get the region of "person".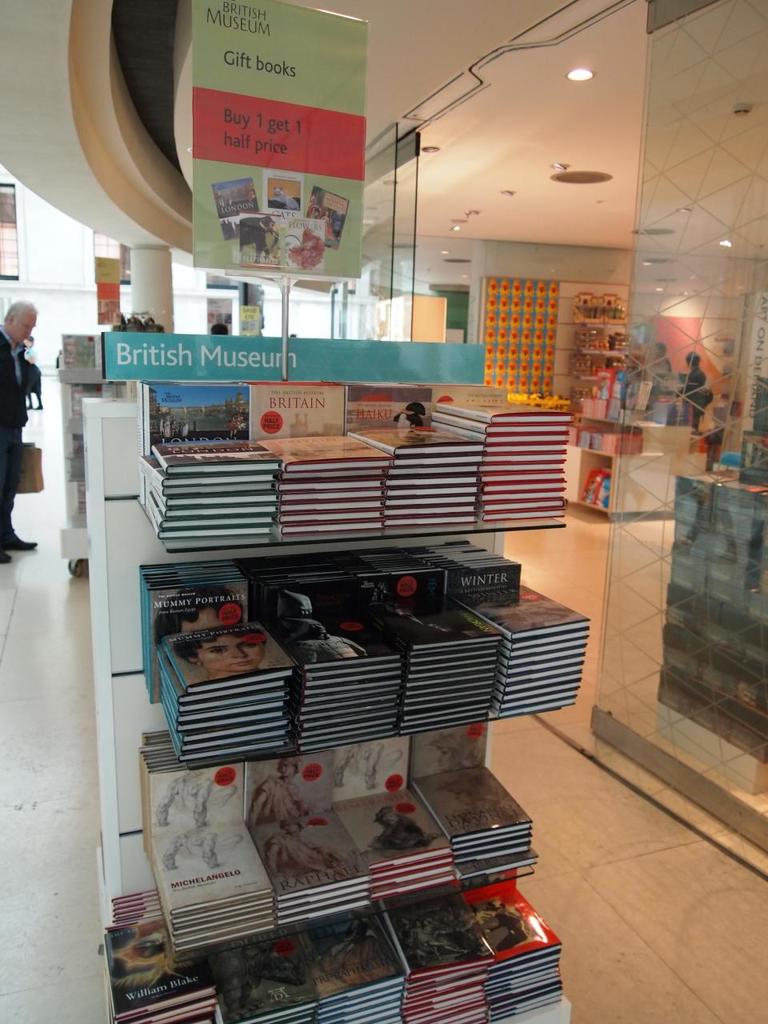
x1=0, y1=300, x2=34, y2=561.
